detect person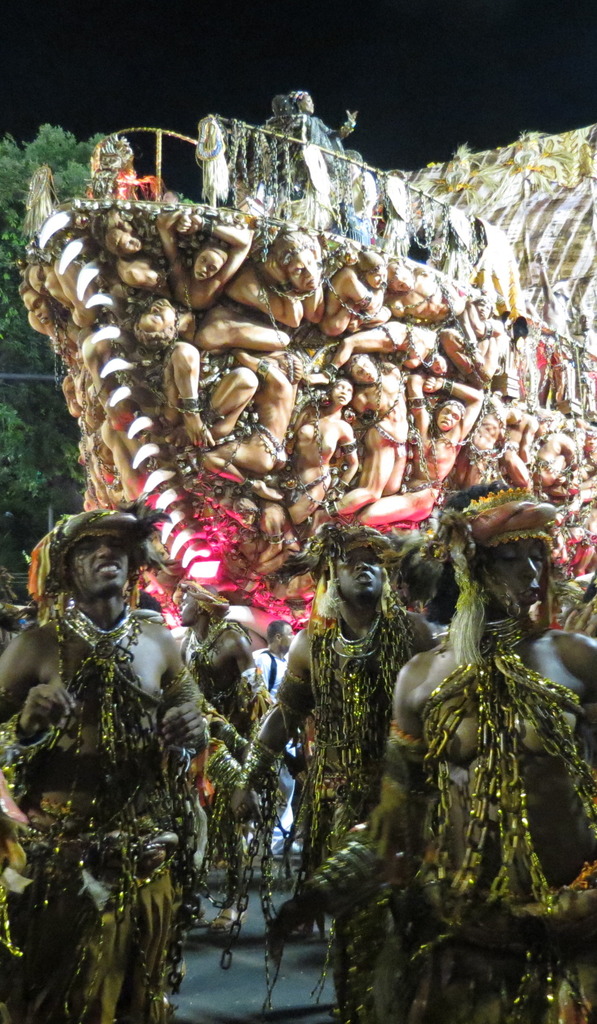
(1, 515, 250, 1021)
